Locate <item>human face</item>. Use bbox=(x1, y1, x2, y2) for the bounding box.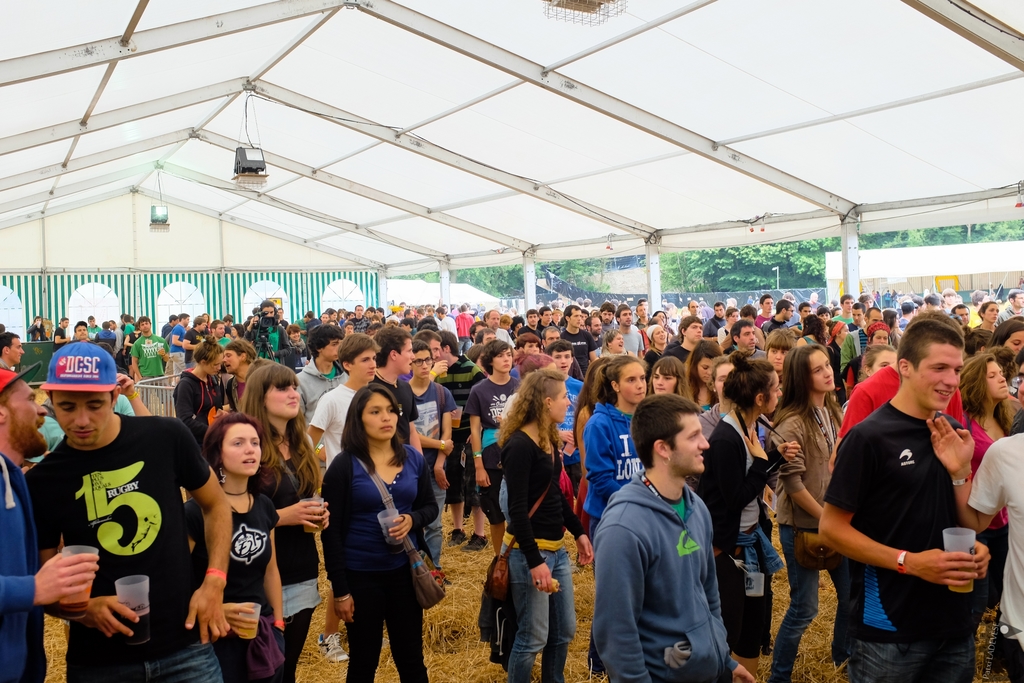
bbox=(609, 333, 625, 351).
